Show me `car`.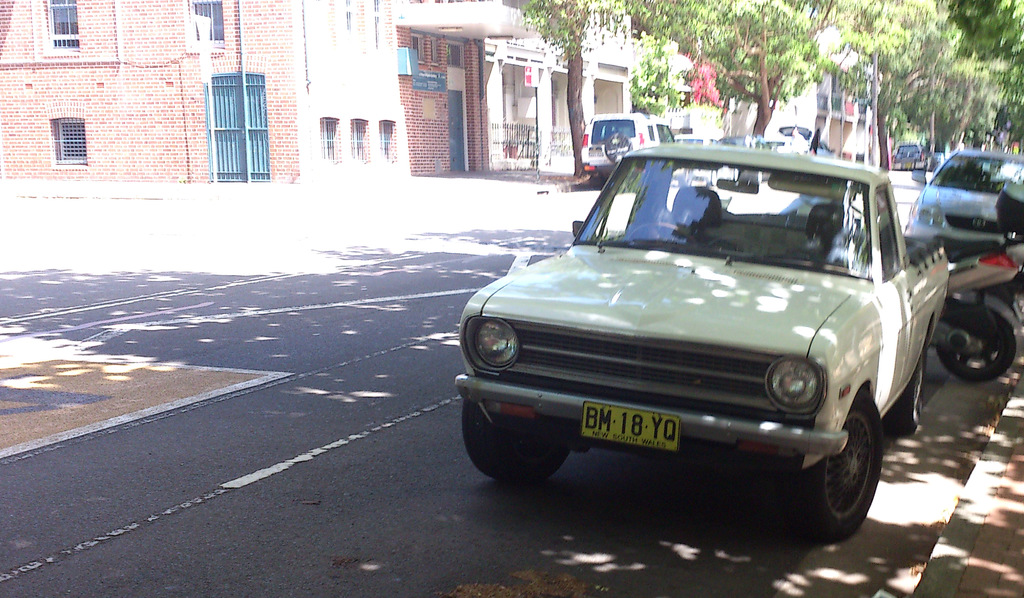
`car` is here: [x1=457, y1=132, x2=953, y2=526].
